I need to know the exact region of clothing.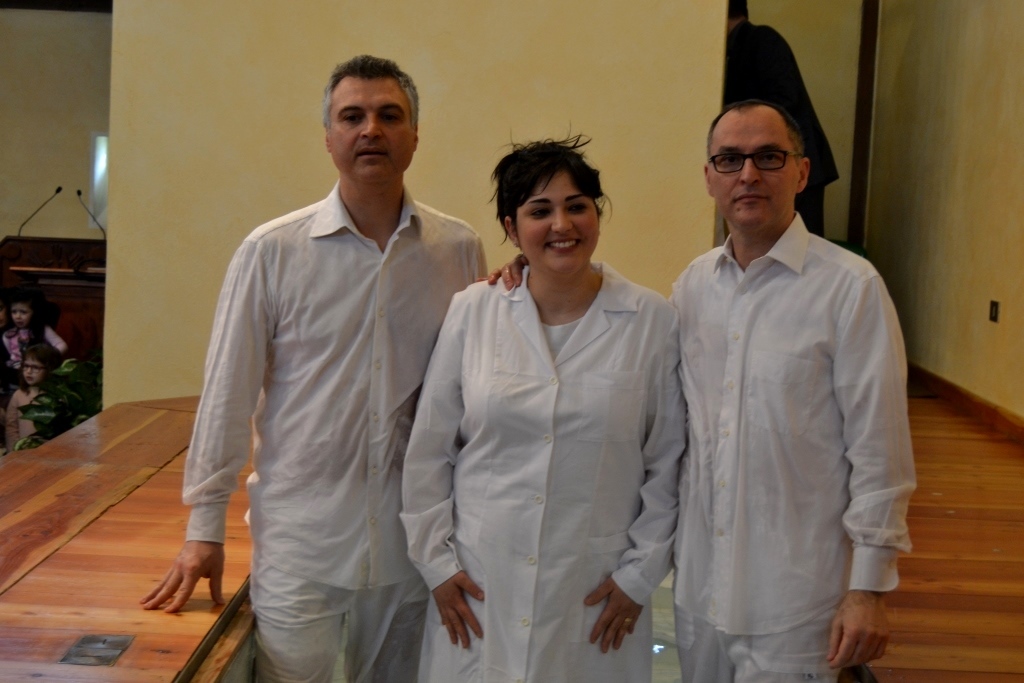
Region: [655,179,921,672].
